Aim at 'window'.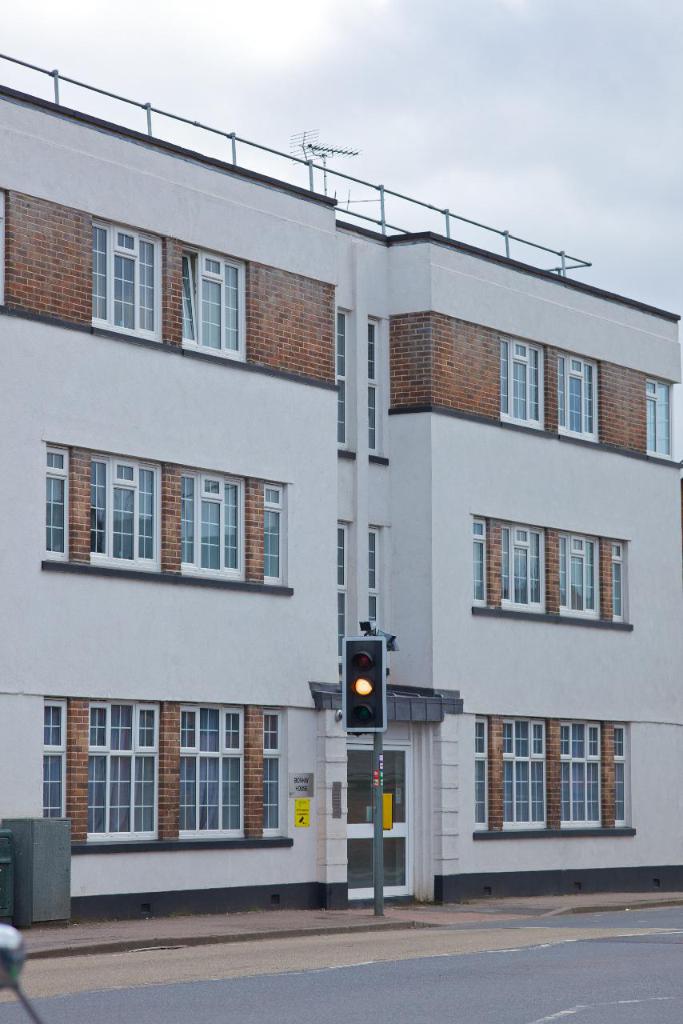
Aimed at Rect(364, 312, 389, 466).
